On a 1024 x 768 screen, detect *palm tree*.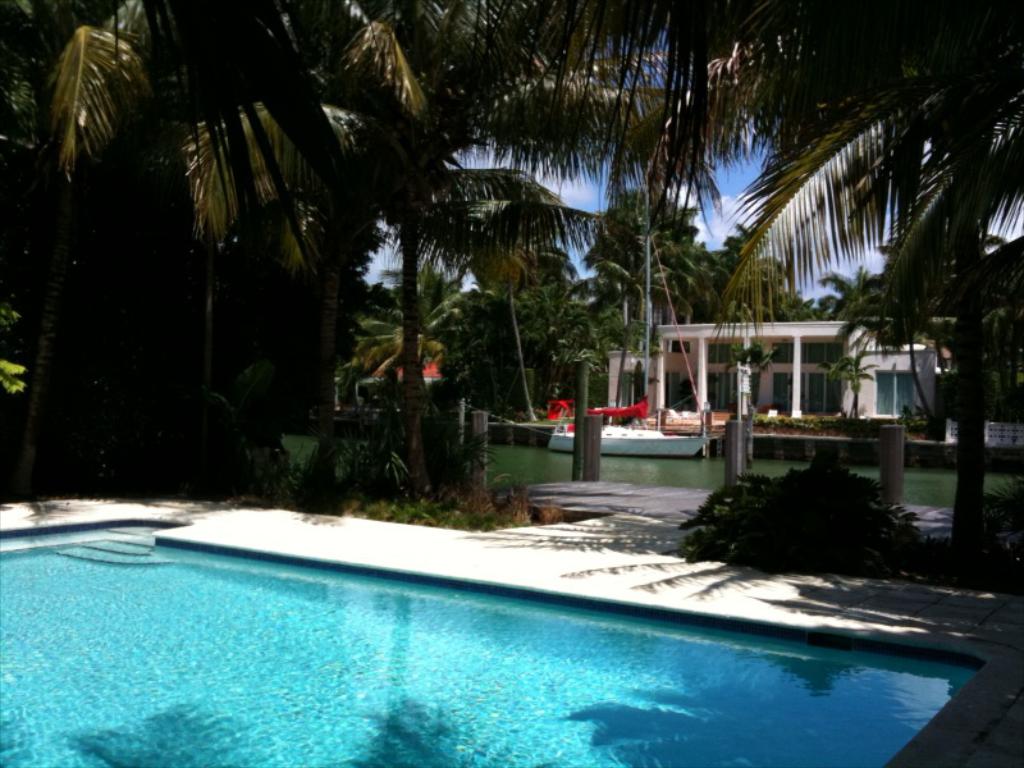
(832,343,878,421).
